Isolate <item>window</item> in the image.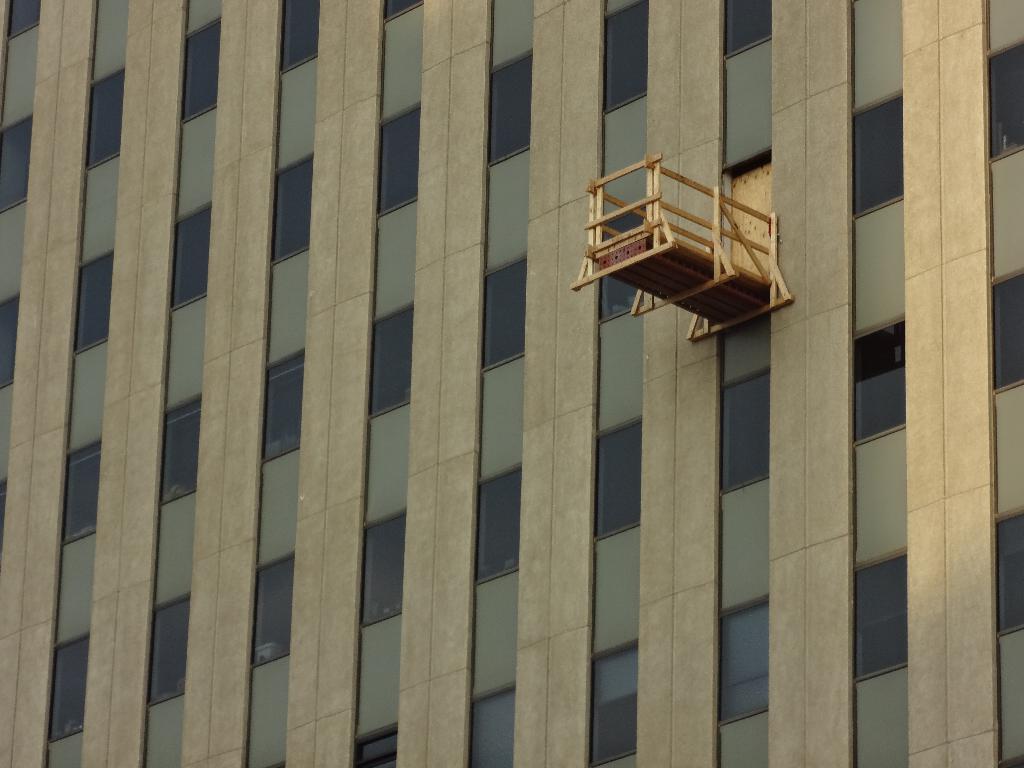
Isolated region: region(722, 0, 771, 54).
